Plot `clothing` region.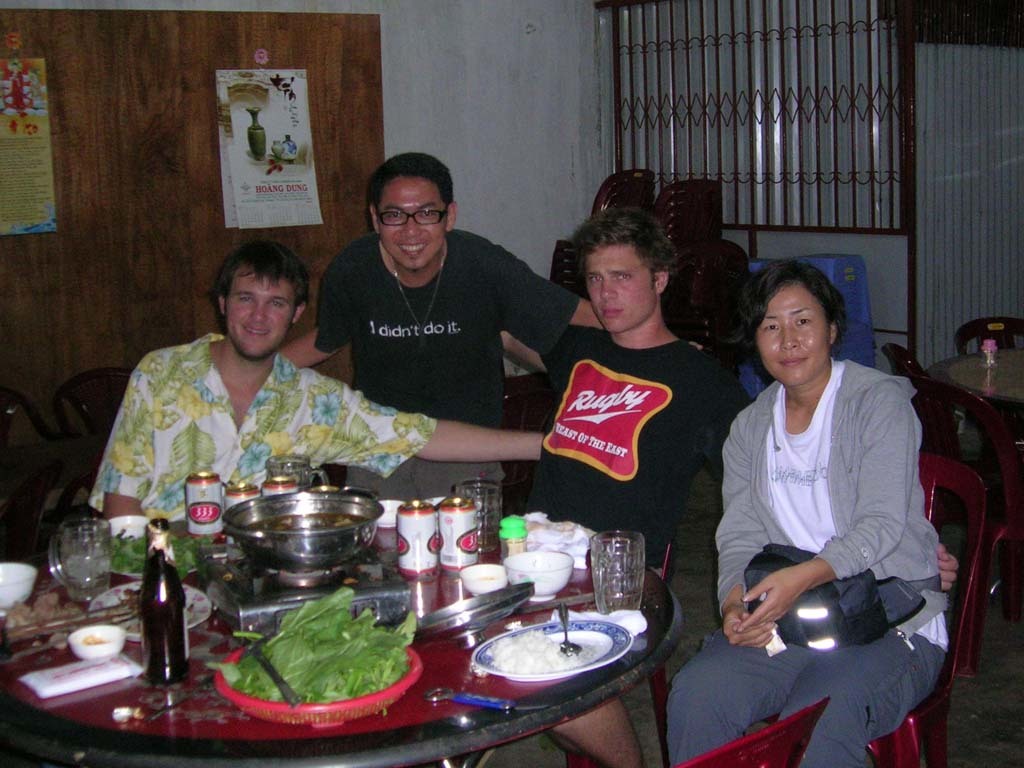
Plotted at detection(307, 235, 577, 463).
